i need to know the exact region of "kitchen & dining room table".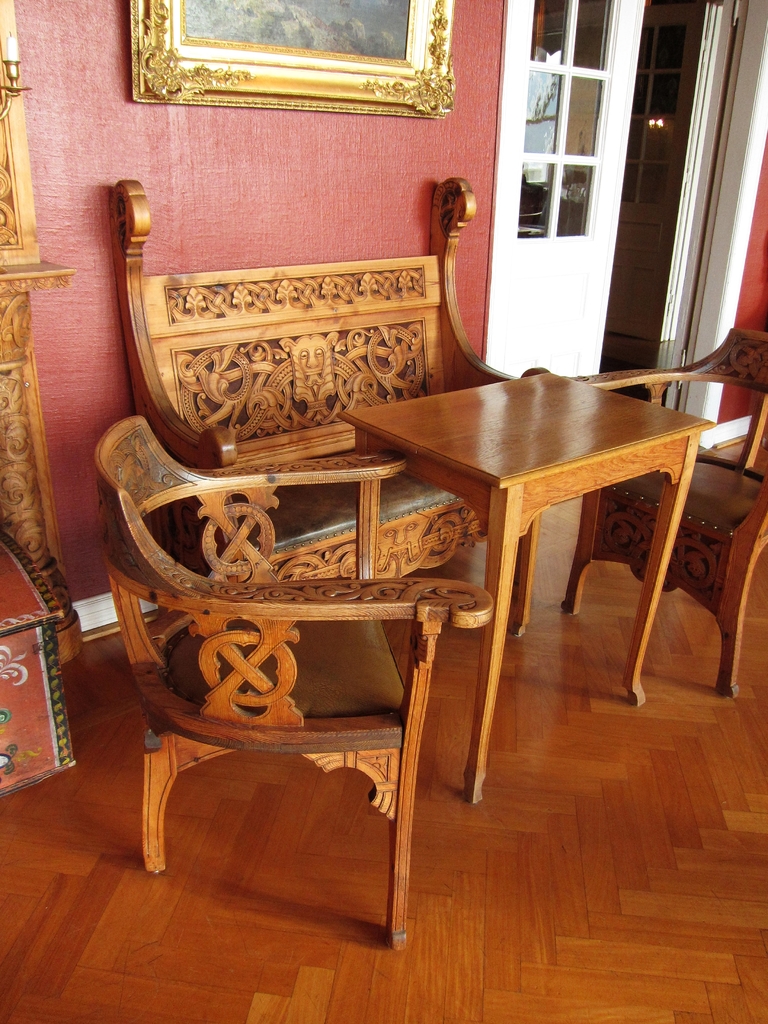
Region: detection(358, 326, 680, 821).
